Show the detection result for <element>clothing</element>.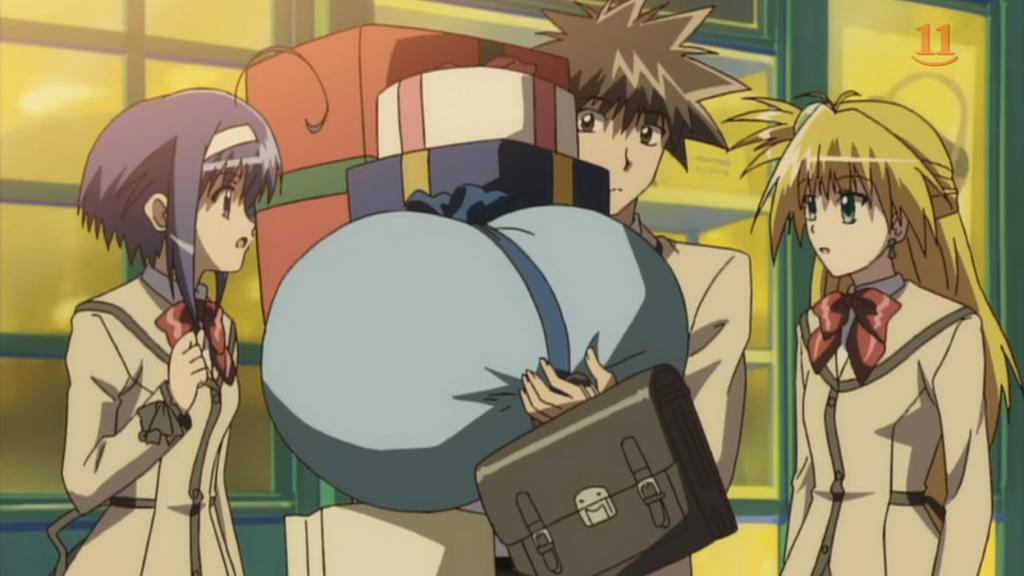
region(61, 276, 250, 575).
